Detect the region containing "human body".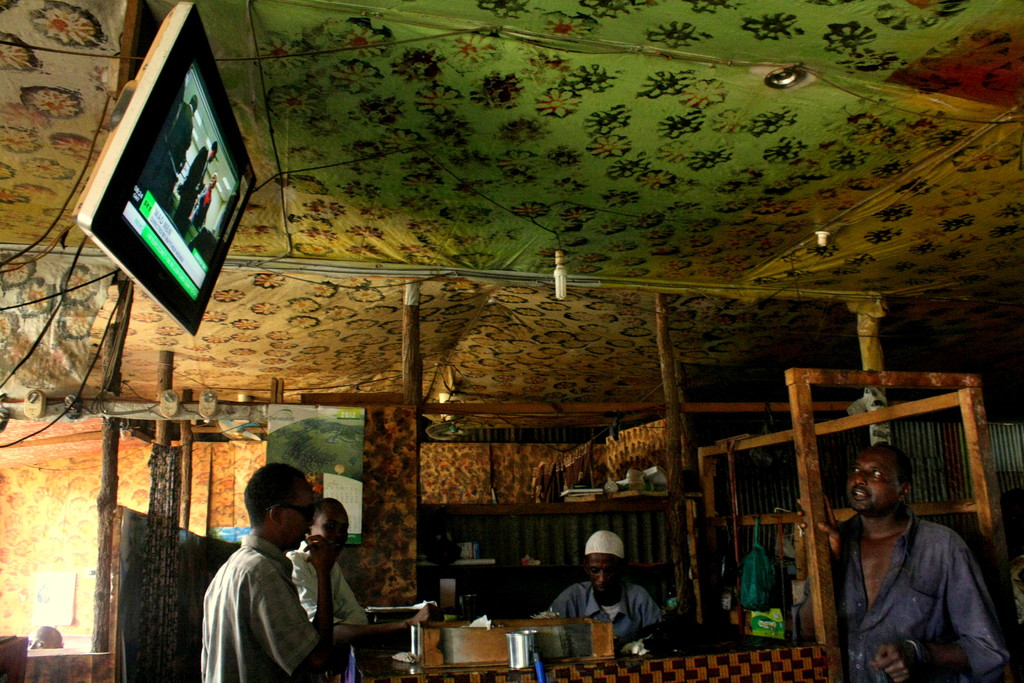
locate(190, 177, 216, 232).
